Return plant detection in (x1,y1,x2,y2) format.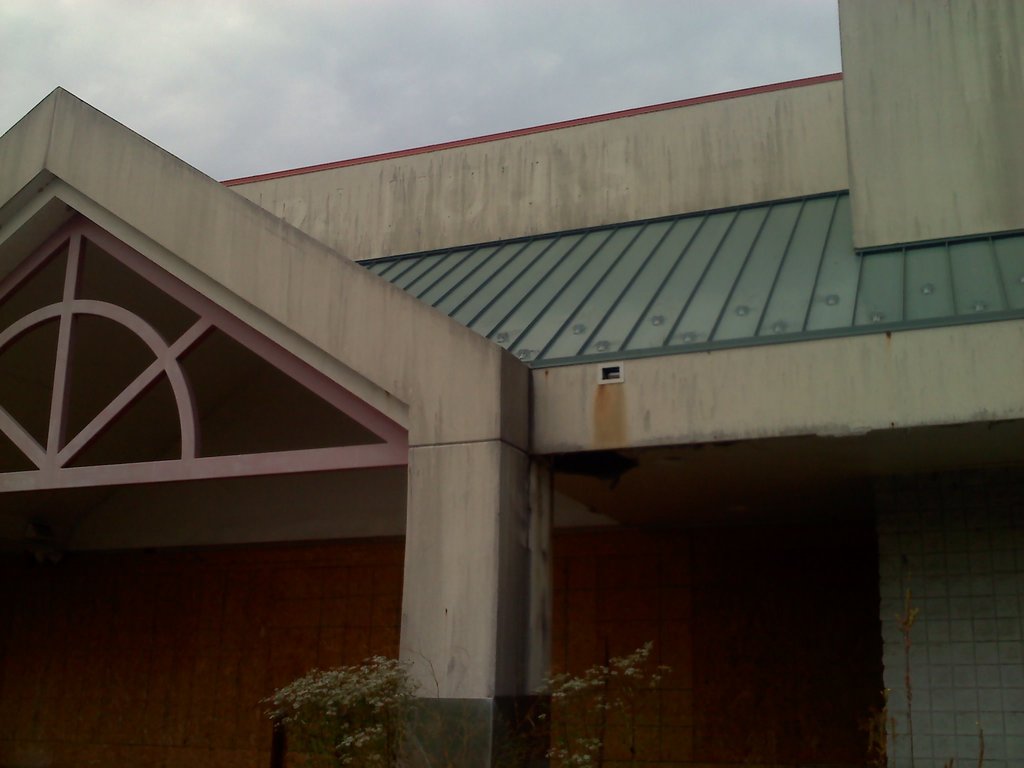
(528,641,673,767).
